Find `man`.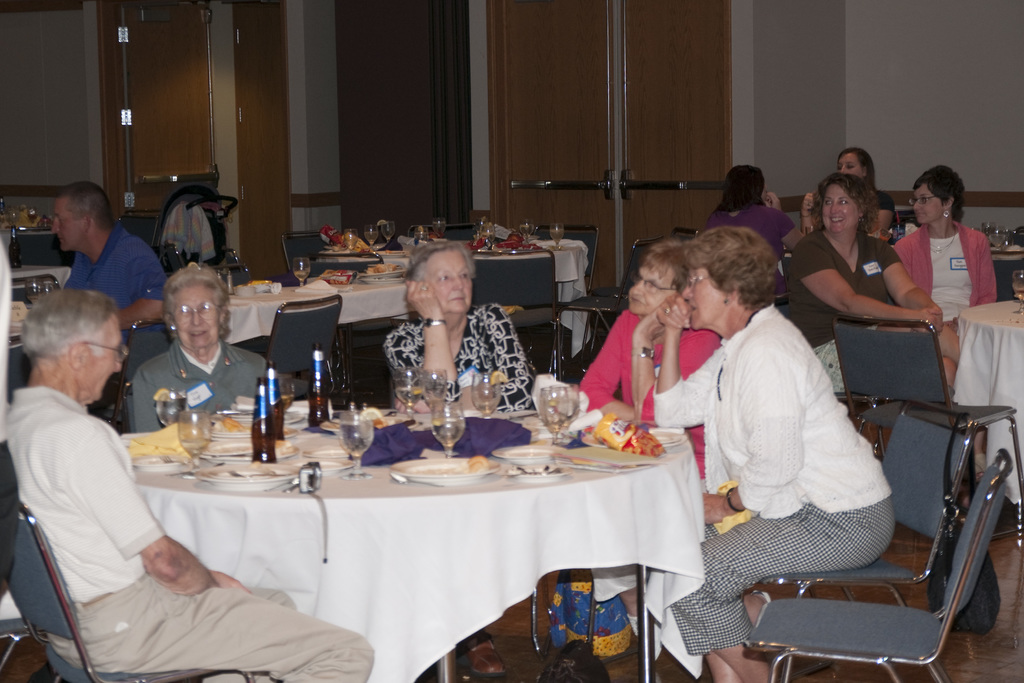
x1=45, y1=178, x2=173, y2=331.
